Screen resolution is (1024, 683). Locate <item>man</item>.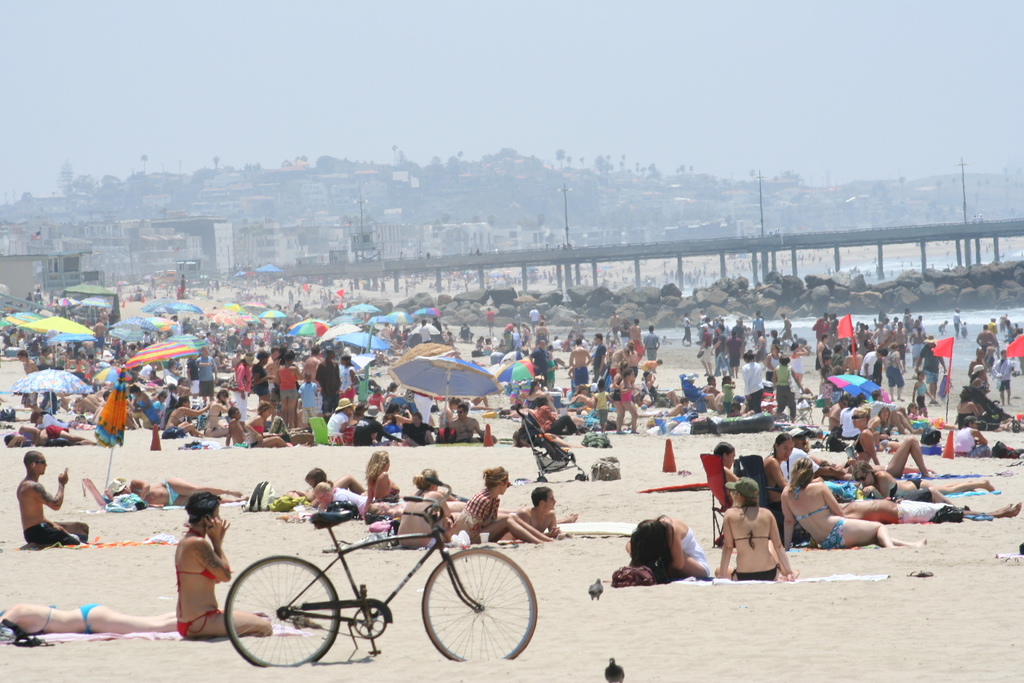
bbox=[976, 321, 998, 351].
